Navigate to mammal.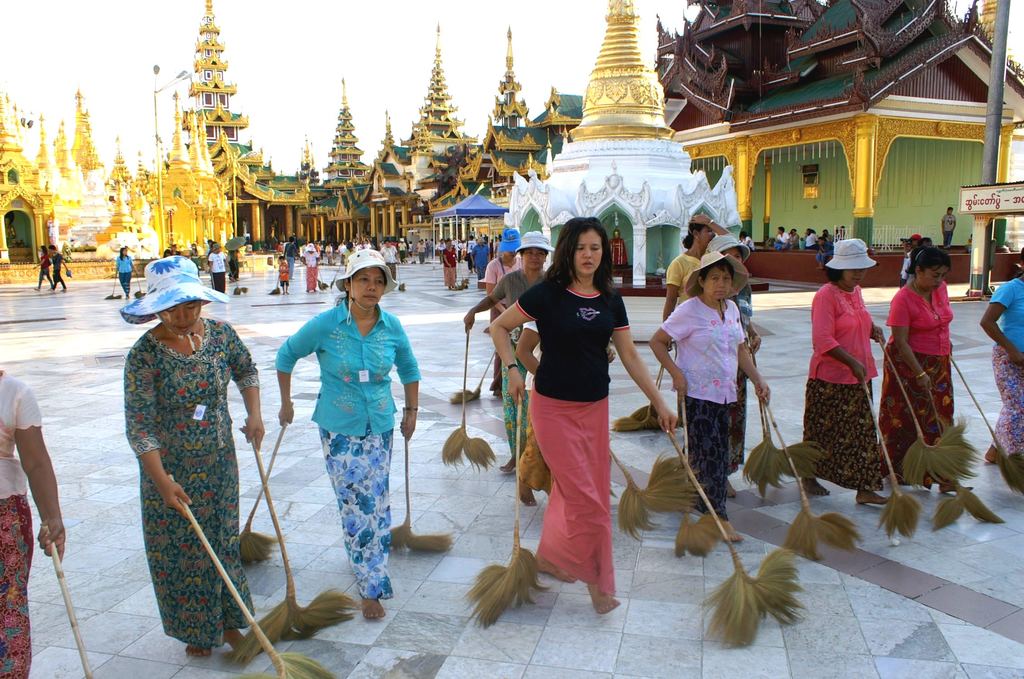
Navigation target: [840, 225, 847, 241].
